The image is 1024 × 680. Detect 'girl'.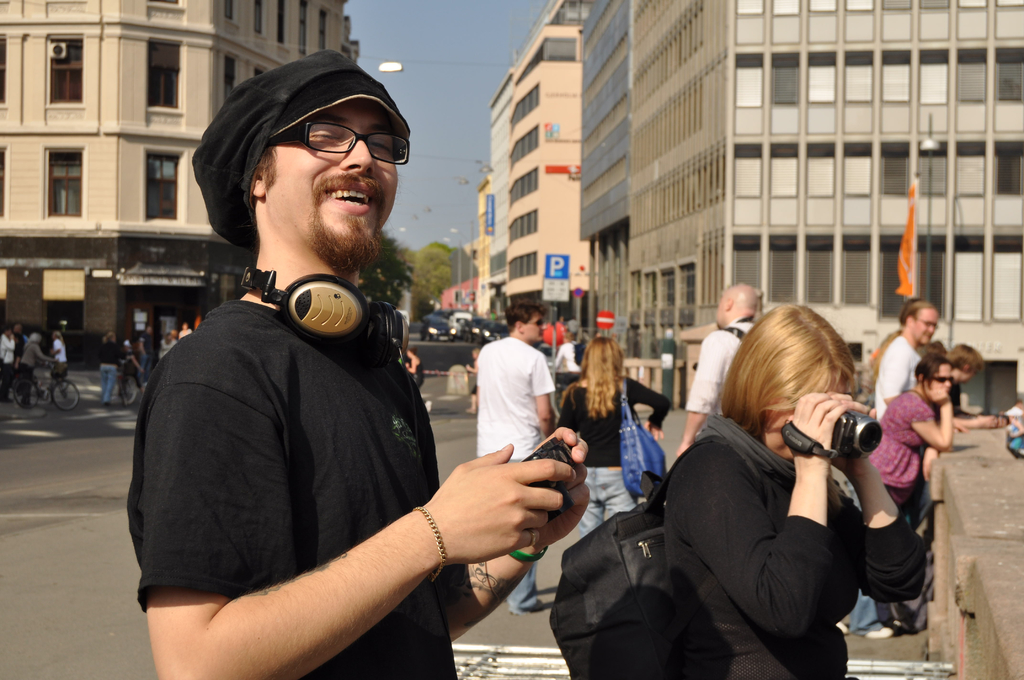
Detection: crop(872, 357, 953, 631).
